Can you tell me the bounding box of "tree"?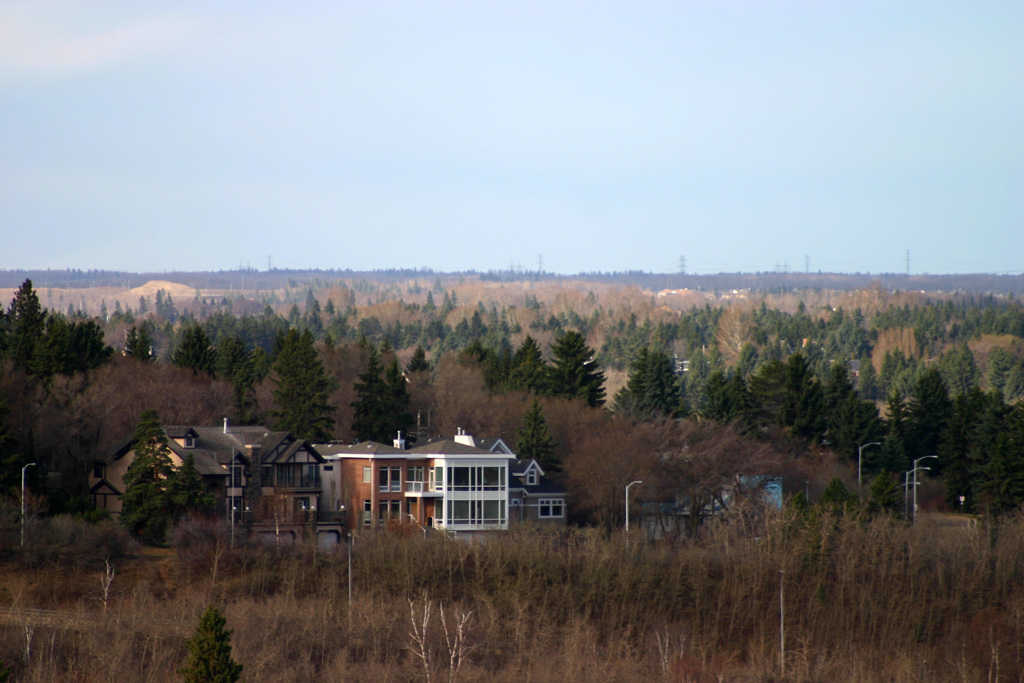
(225, 335, 257, 384).
